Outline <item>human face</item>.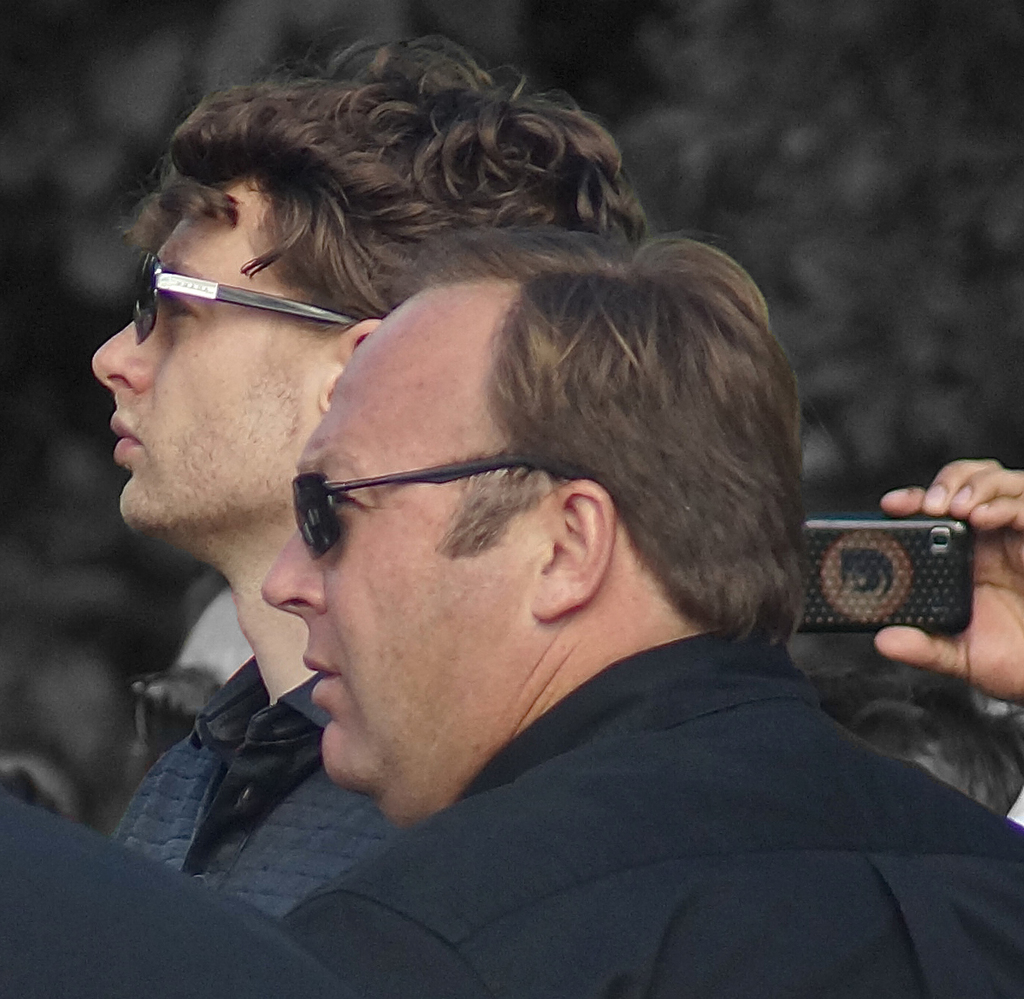
Outline: [left=89, top=180, right=330, bottom=550].
